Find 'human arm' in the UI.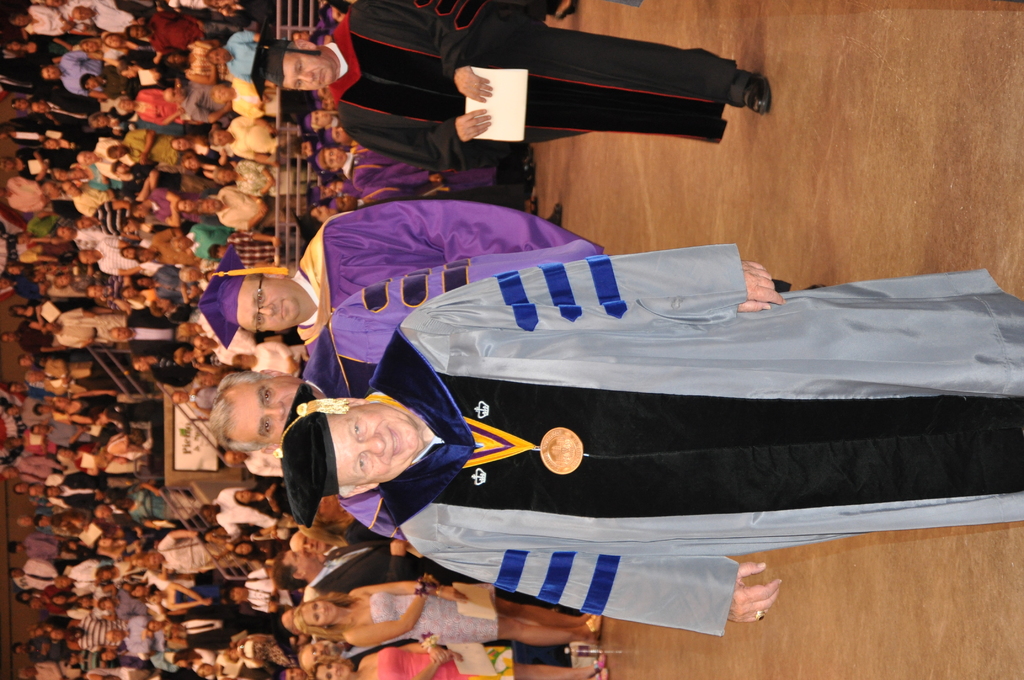
UI element at x1=412, y1=649, x2=461, y2=679.
